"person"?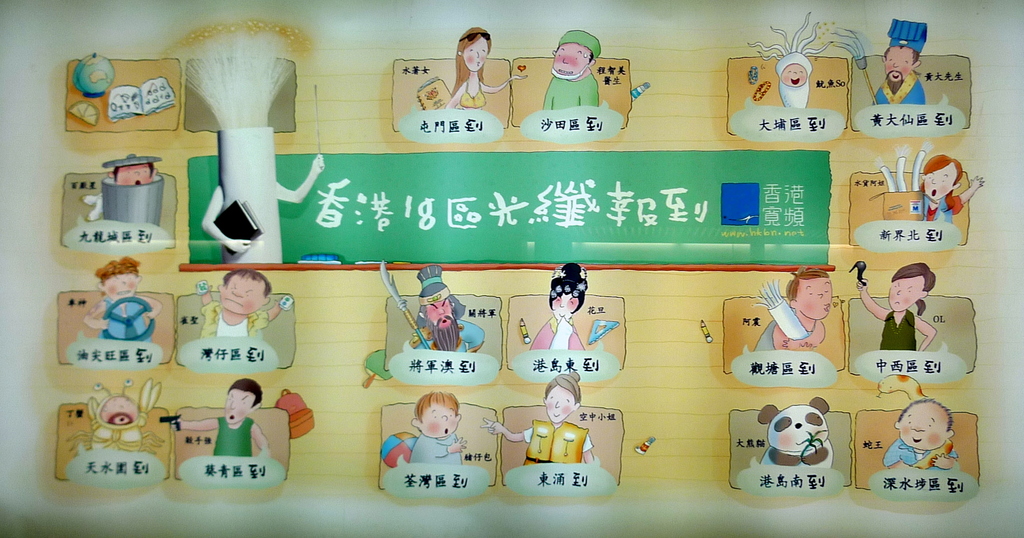
<box>85,257,164,342</box>
